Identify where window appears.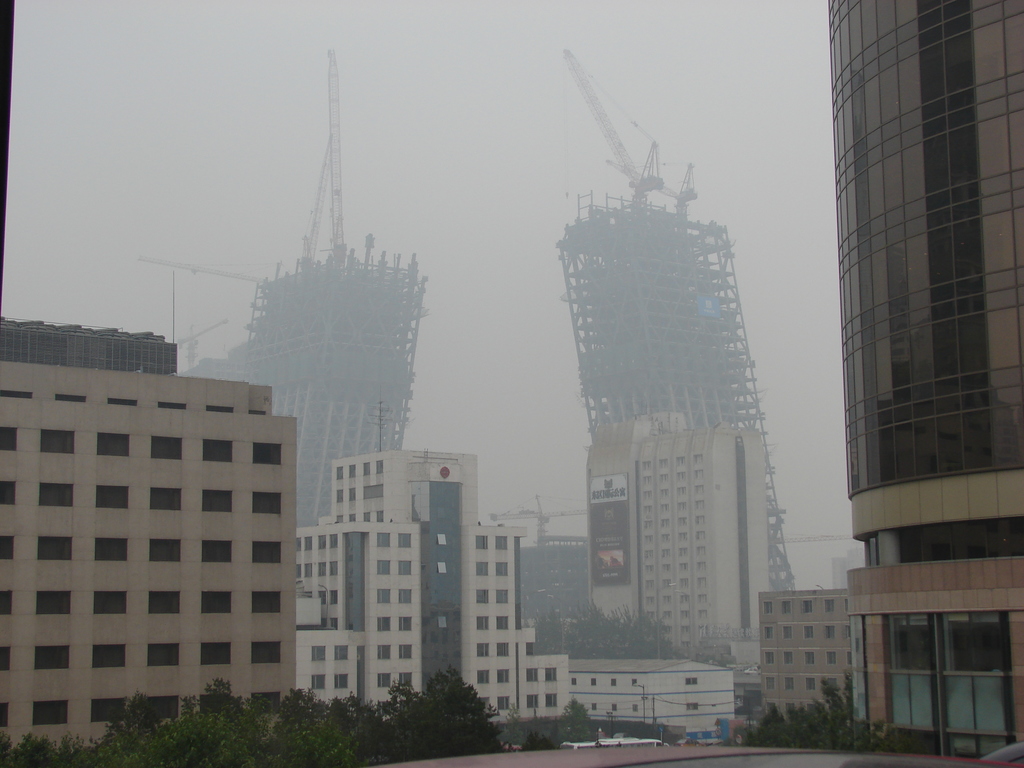
Appears at <region>764, 652, 775, 668</region>.
